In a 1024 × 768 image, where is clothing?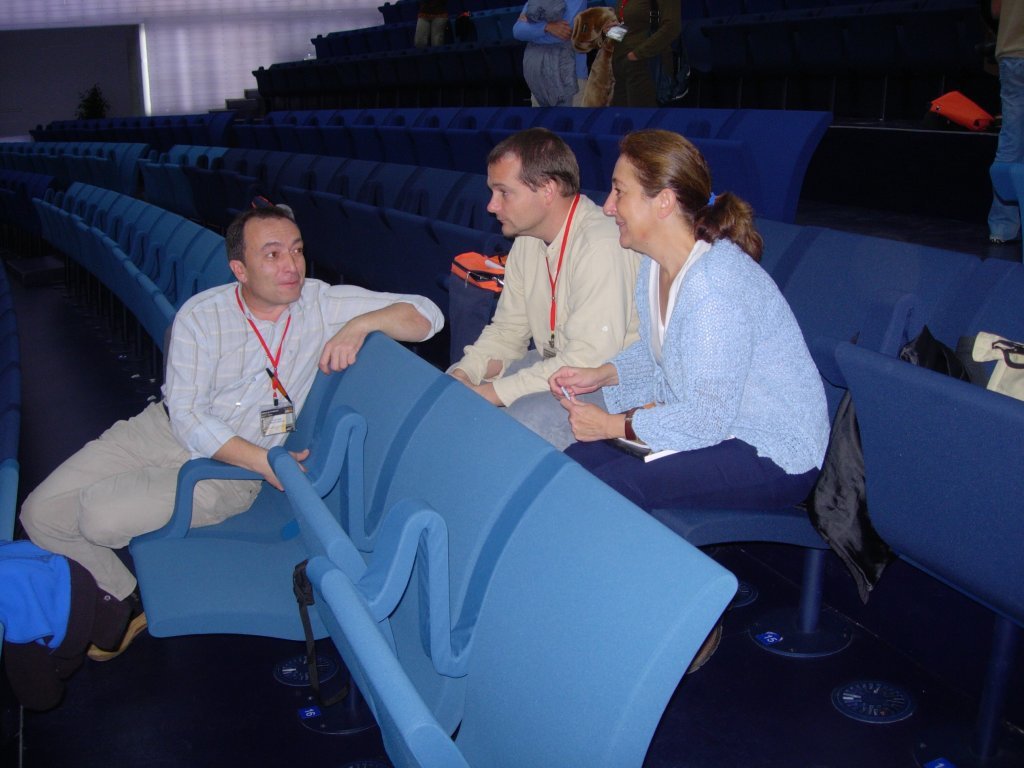
(left=449, top=191, right=646, bottom=444).
